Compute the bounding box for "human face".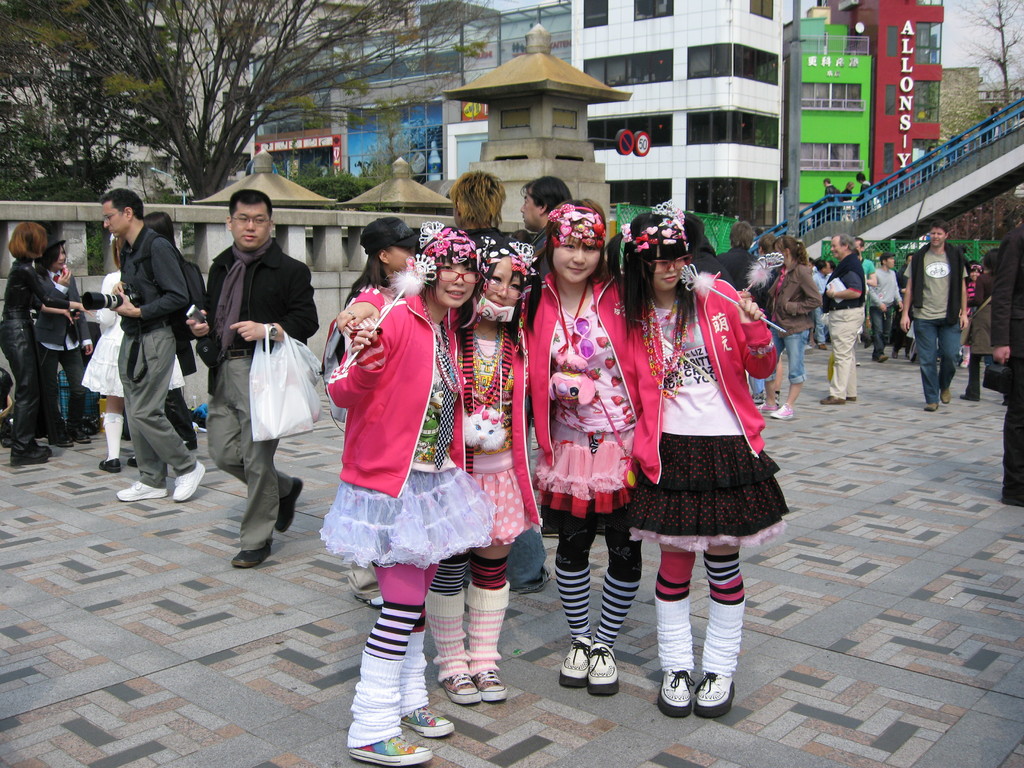
bbox=(830, 238, 842, 260).
